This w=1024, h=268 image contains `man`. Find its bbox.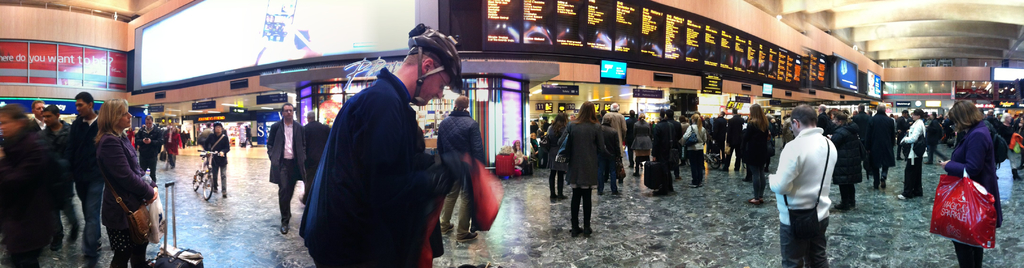
left=0, top=109, right=72, bottom=267.
